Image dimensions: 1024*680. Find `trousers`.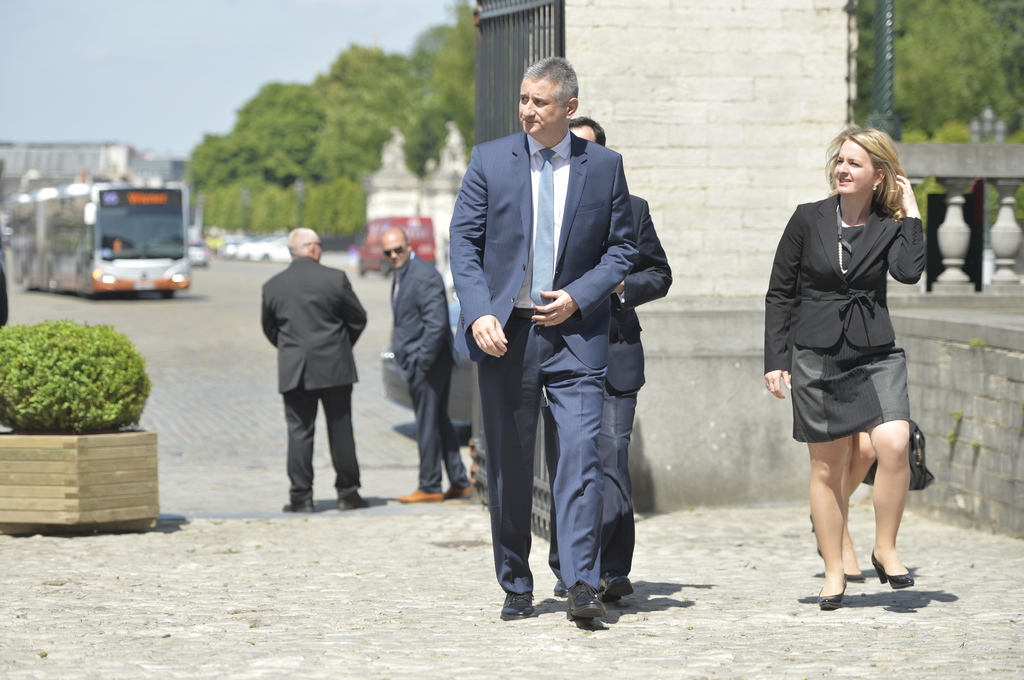
left=285, top=374, right=362, bottom=498.
